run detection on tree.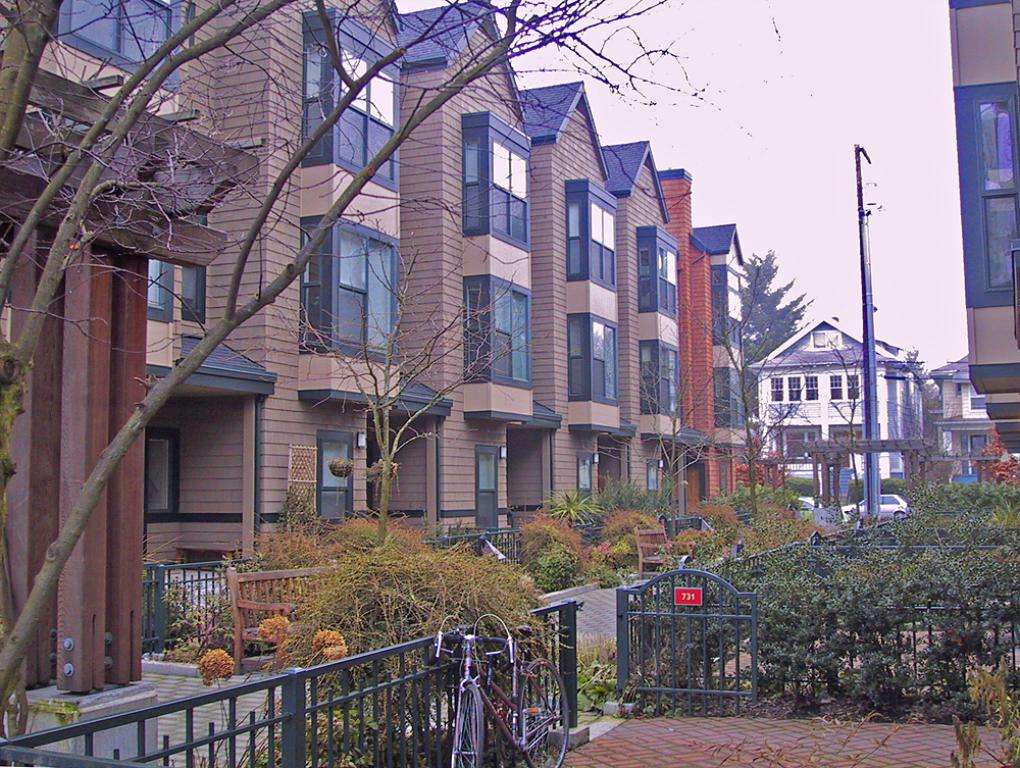
Result: 220/216/554/551.
